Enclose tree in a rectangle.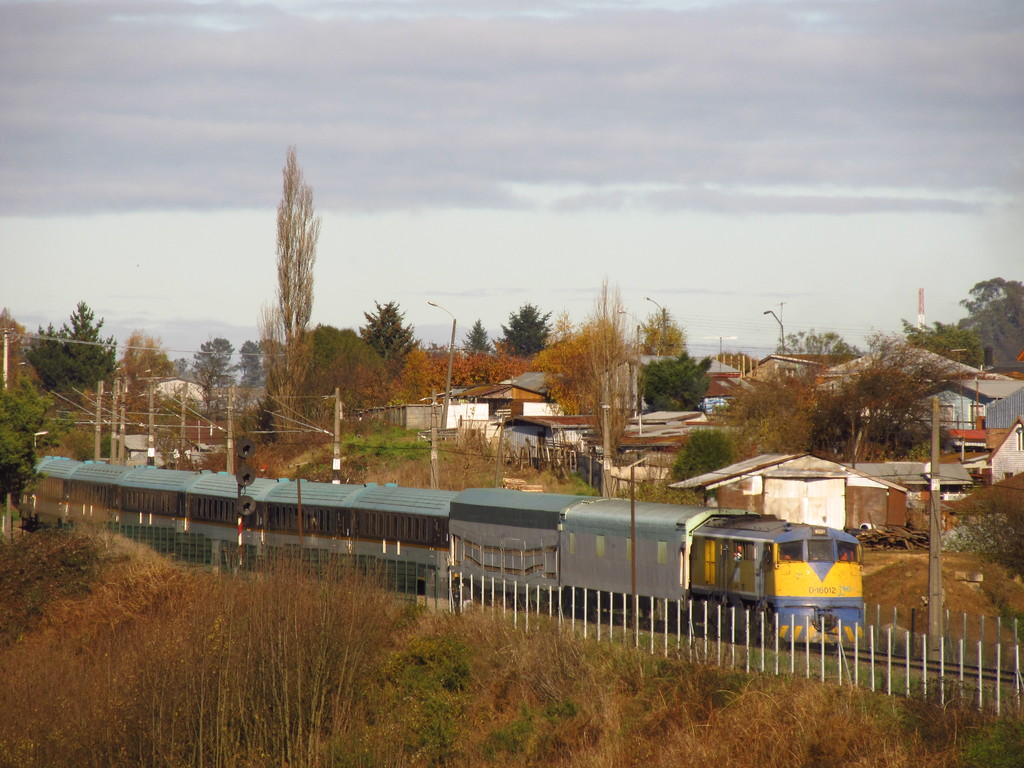
[900,316,986,375].
